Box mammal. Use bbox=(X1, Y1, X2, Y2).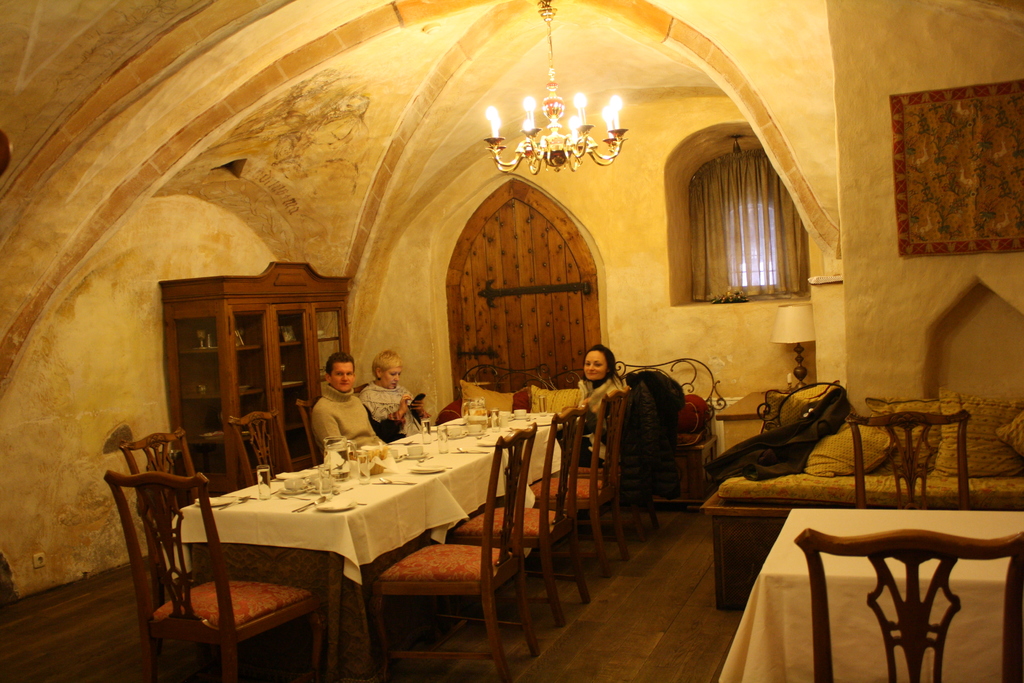
bbox=(360, 348, 431, 444).
